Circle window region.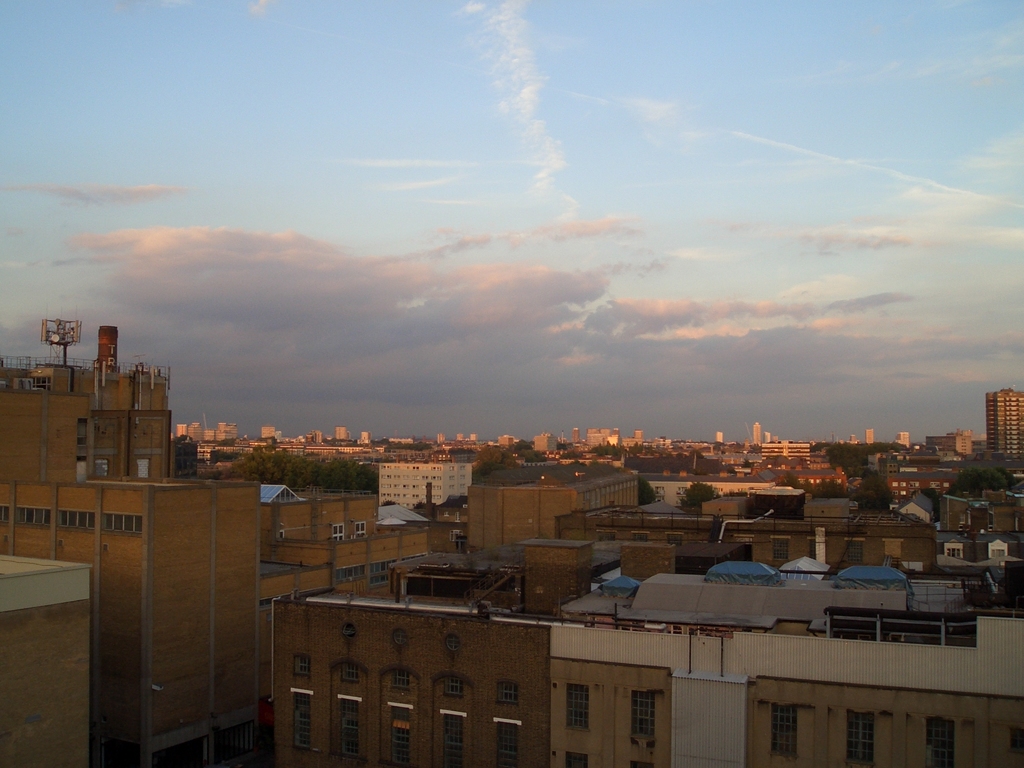
Region: BBox(292, 653, 310, 678).
